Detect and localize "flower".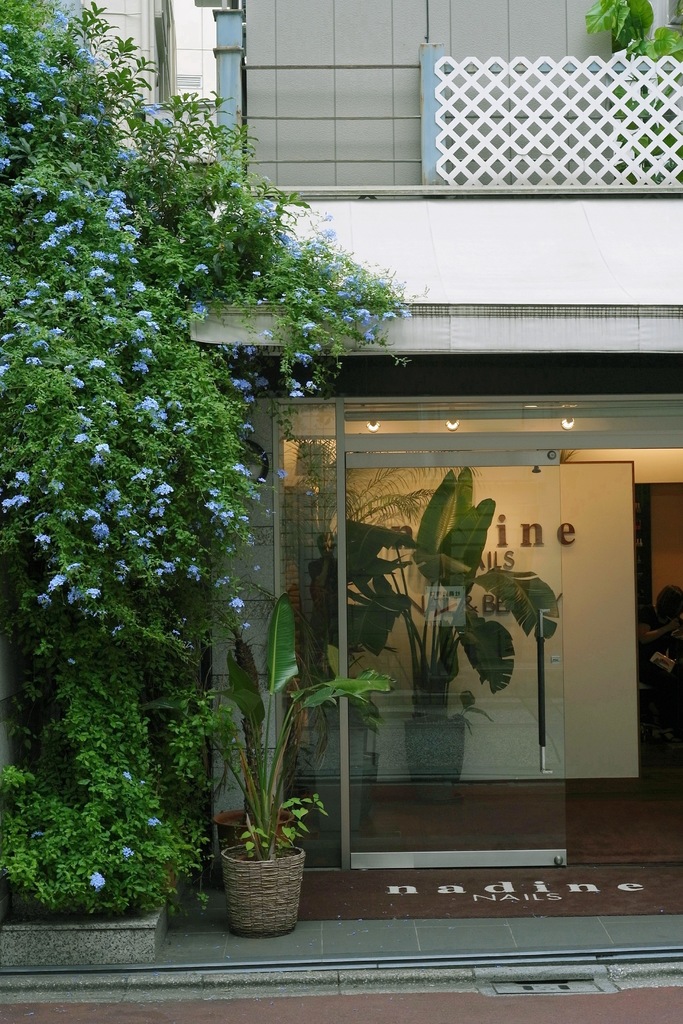
Localized at locate(121, 767, 131, 781).
